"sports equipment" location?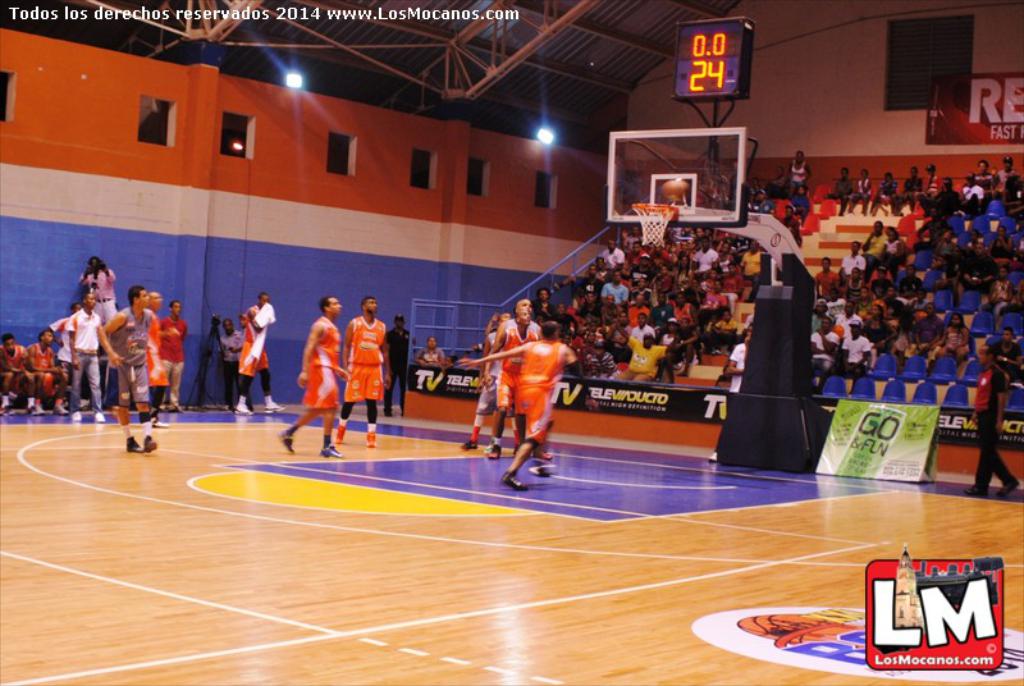
region(500, 470, 530, 488)
